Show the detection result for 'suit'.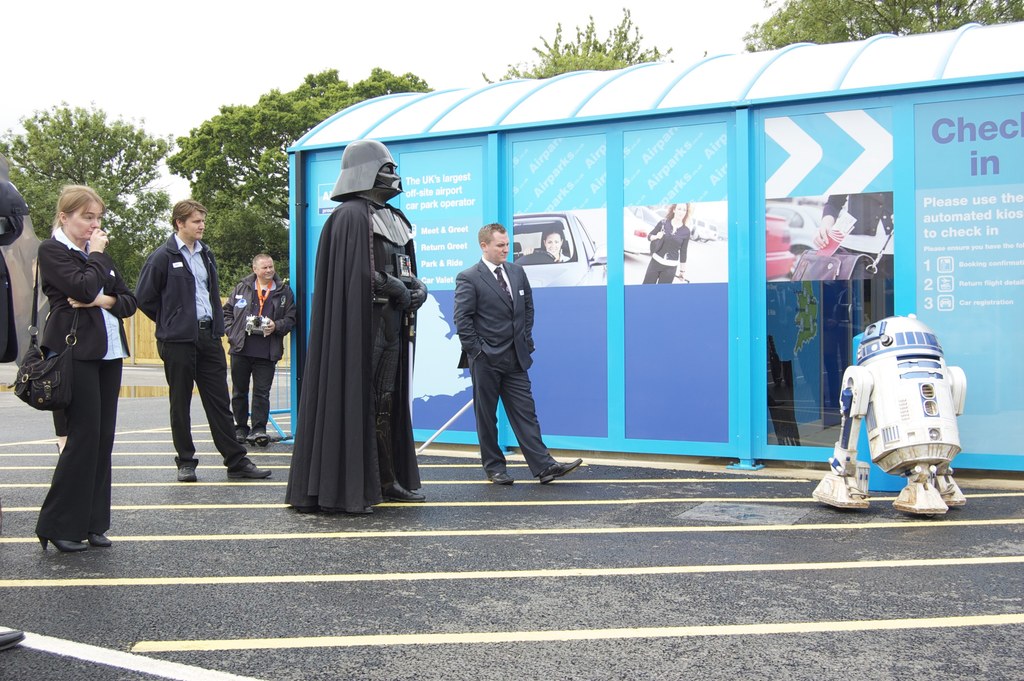
452:217:562:479.
